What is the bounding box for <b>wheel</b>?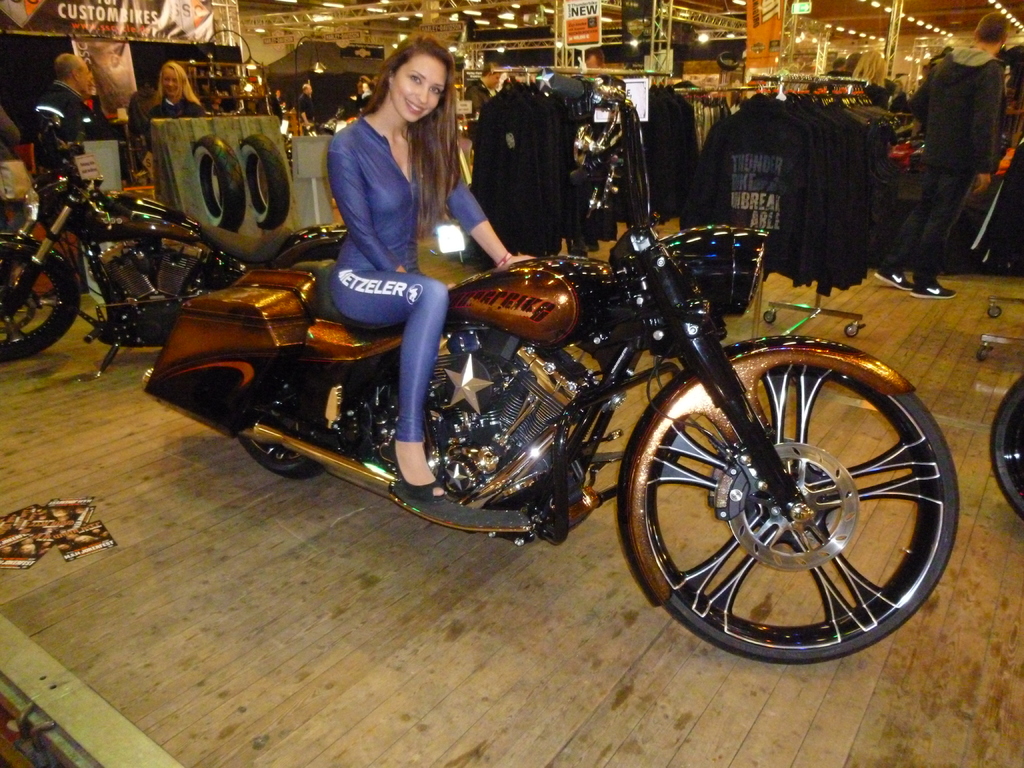
locate(244, 419, 334, 484).
